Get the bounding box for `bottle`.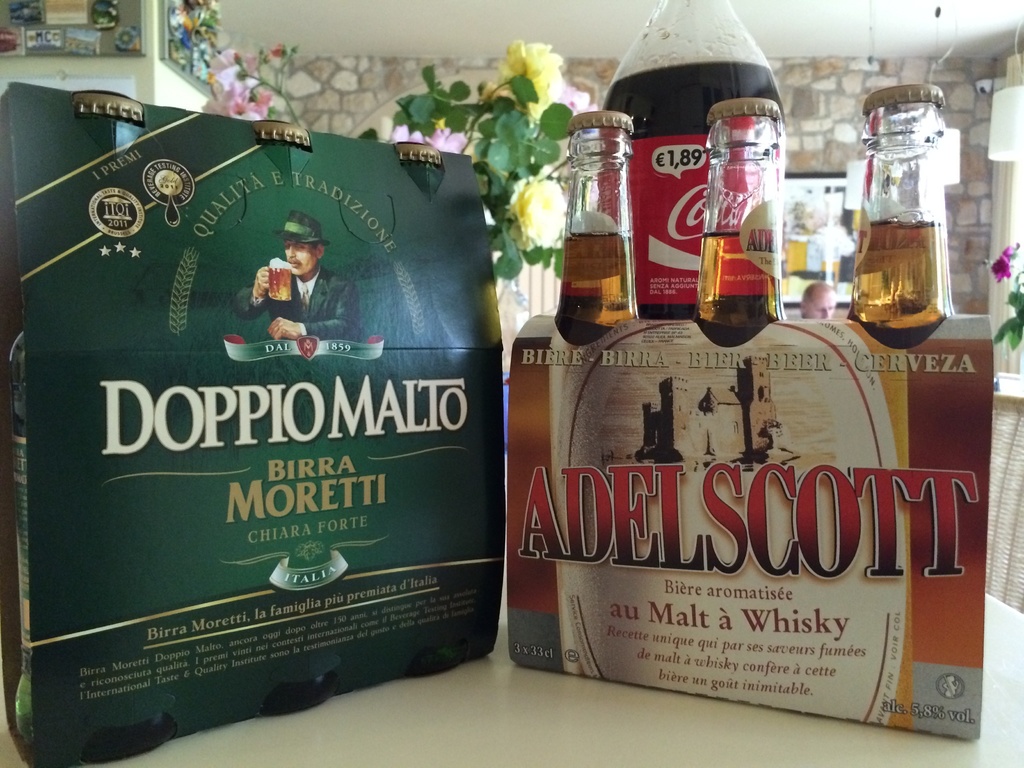
[688, 97, 783, 355].
